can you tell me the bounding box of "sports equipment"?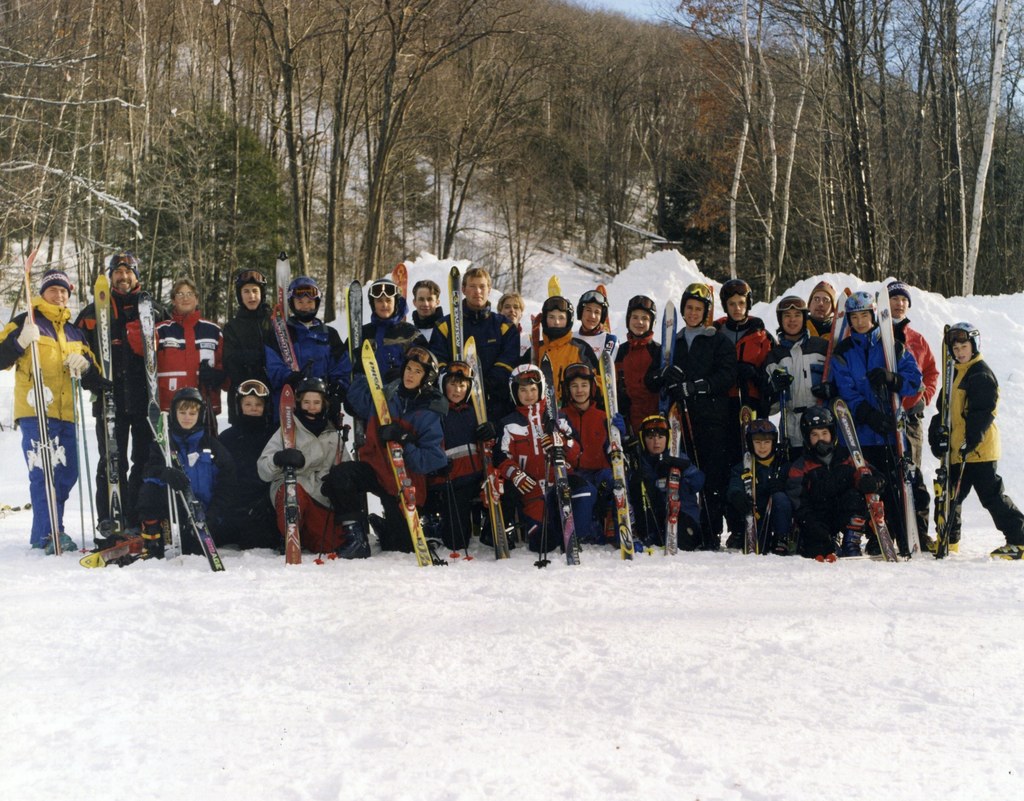
left=801, top=406, right=840, bottom=457.
